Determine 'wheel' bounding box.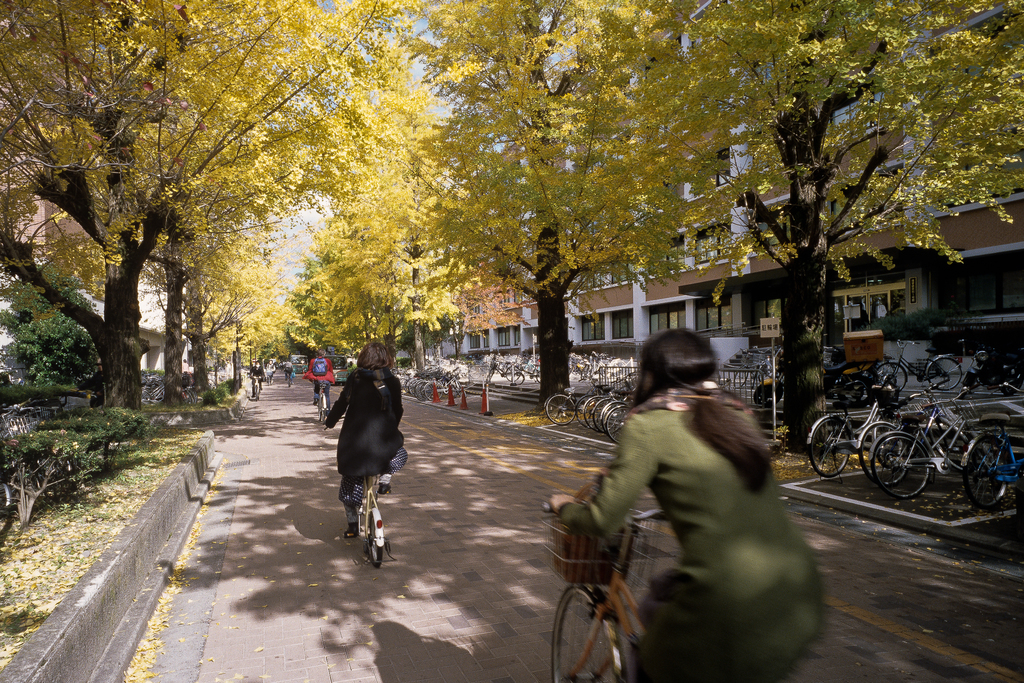
Determined: detection(847, 416, 902, 482).
